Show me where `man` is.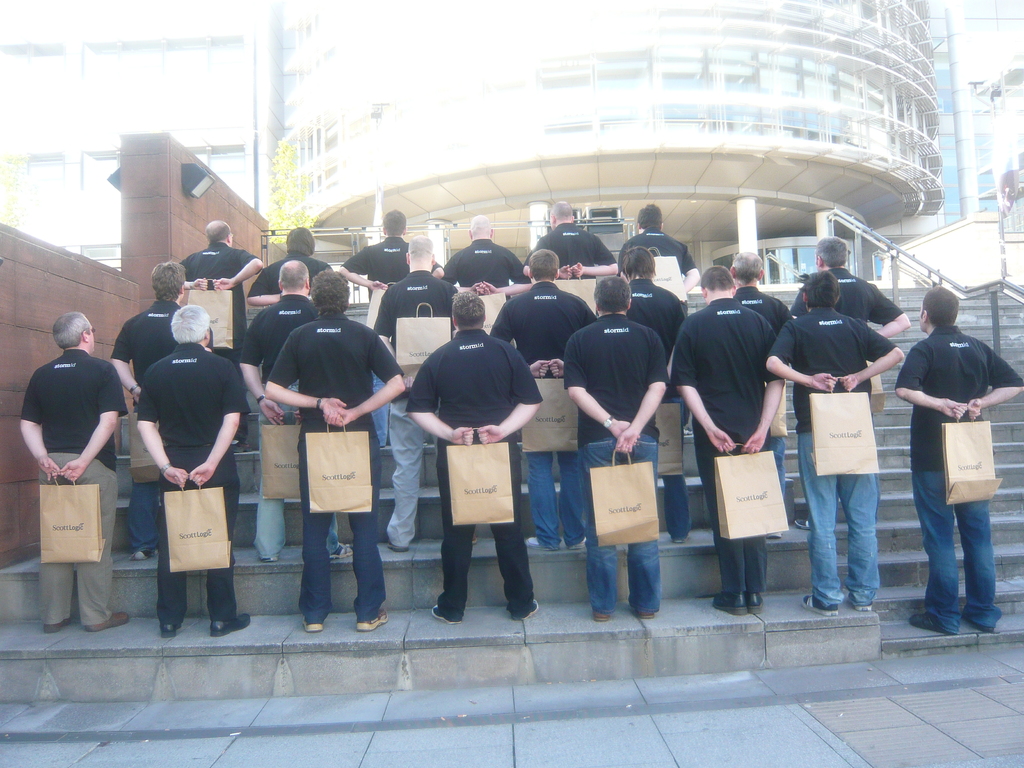
`man` is at {"x1": 439, "y1": 218, "x2": 529, "y2": 345}.
